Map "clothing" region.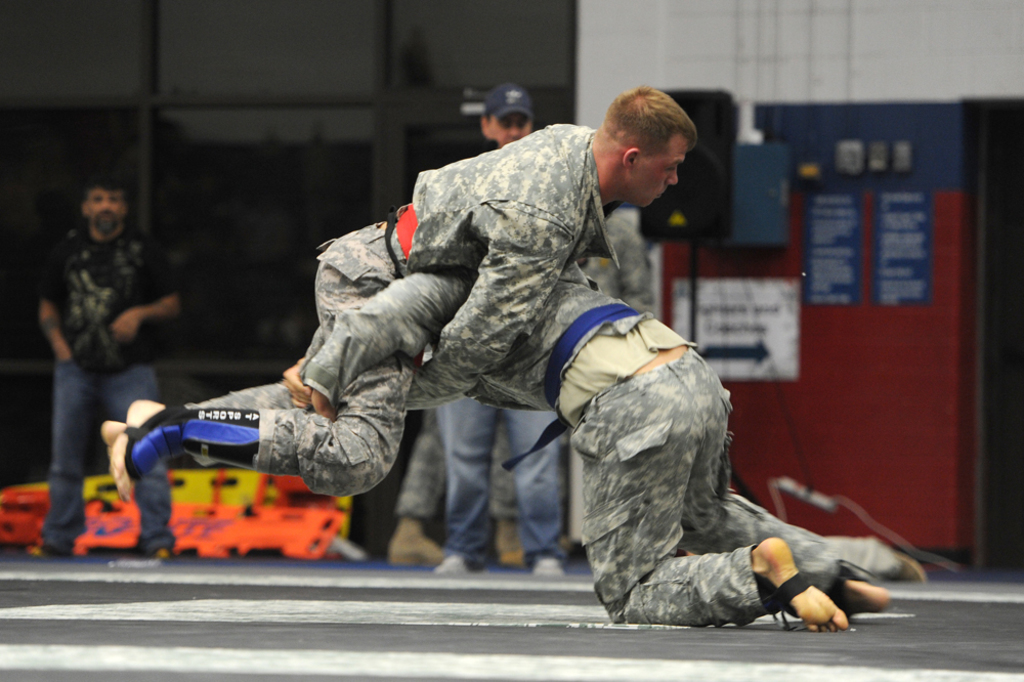
Mapped to bbox=(304, 265, 850, 628).
